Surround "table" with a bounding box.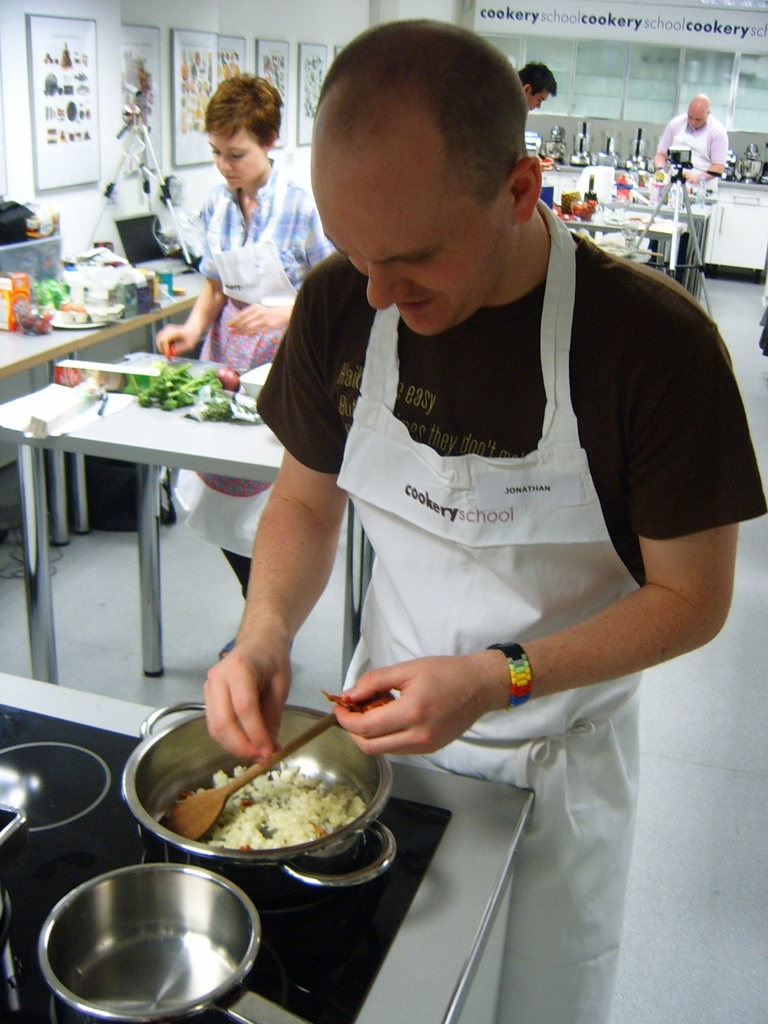
{"x1": 0, "y1": 361, "x2": 390, "y2": 690}.
